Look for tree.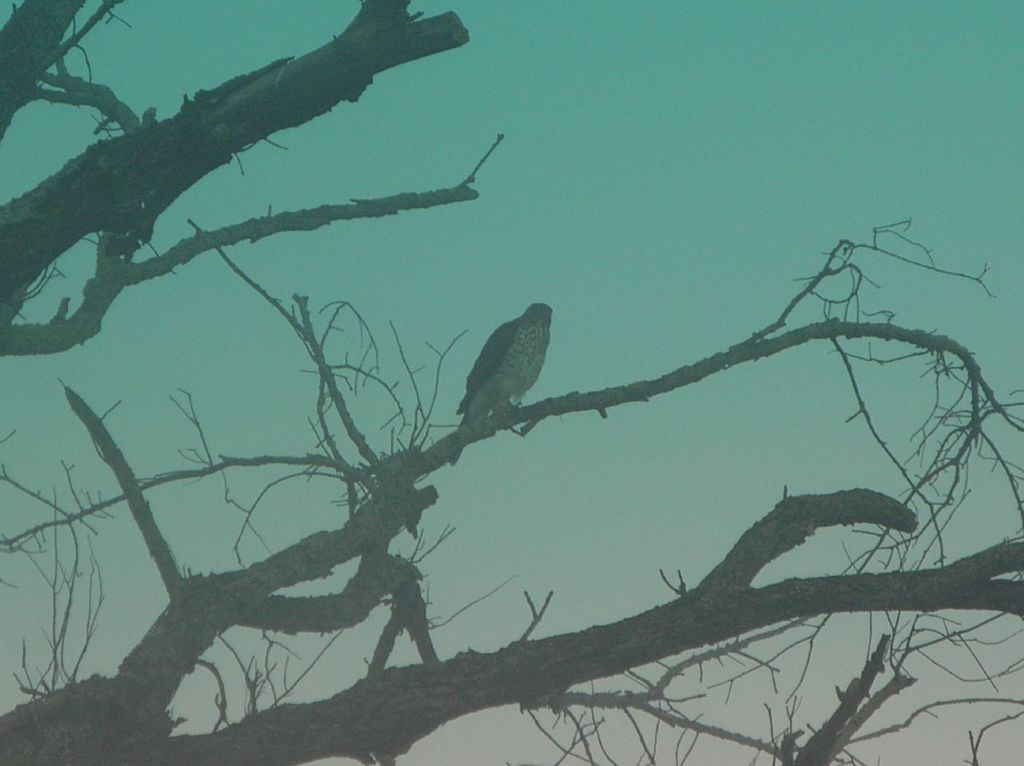
Found: locate(0, 0, 509, 358).
